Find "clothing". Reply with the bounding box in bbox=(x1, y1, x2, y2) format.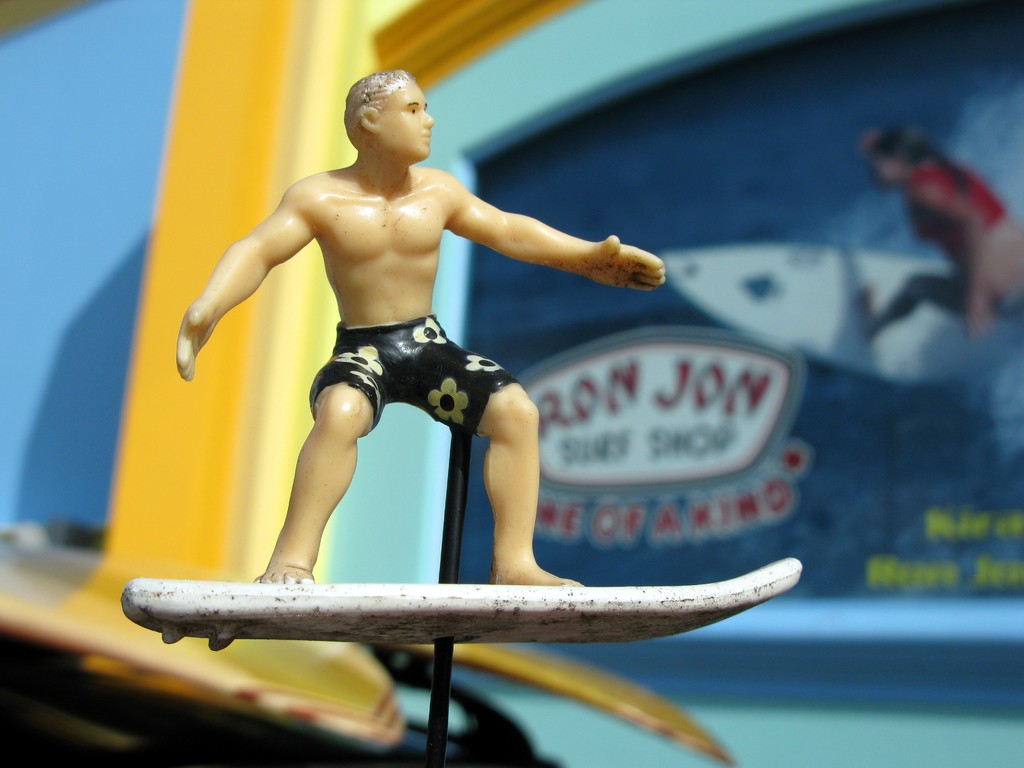
bbox=(892, 159, 1023, 322).
